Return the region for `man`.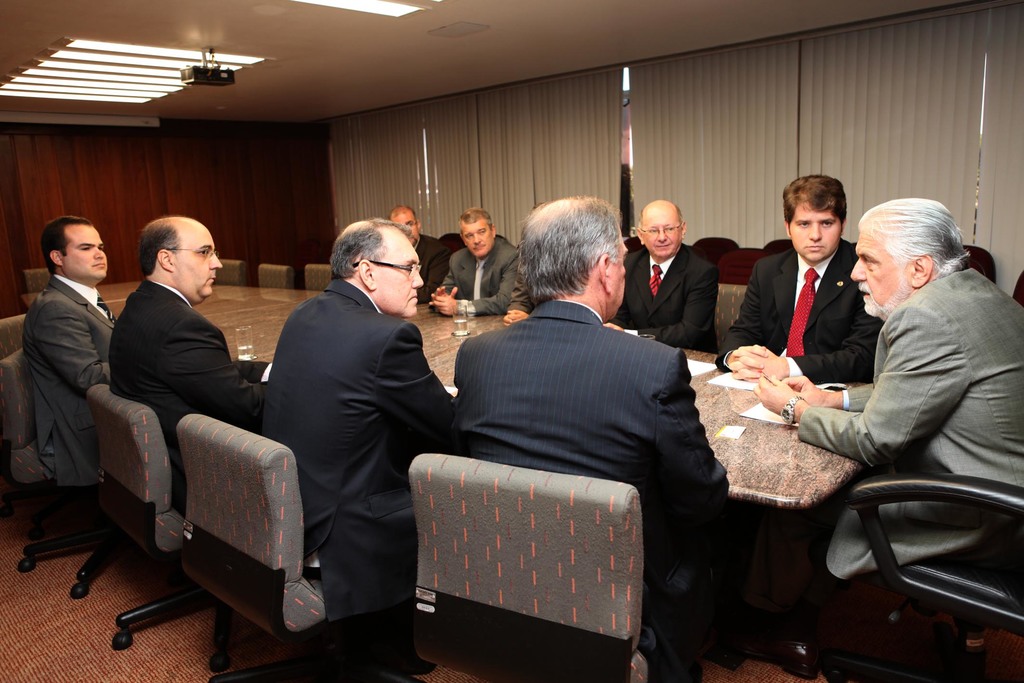
Rect(714, 177, 881, 383).
